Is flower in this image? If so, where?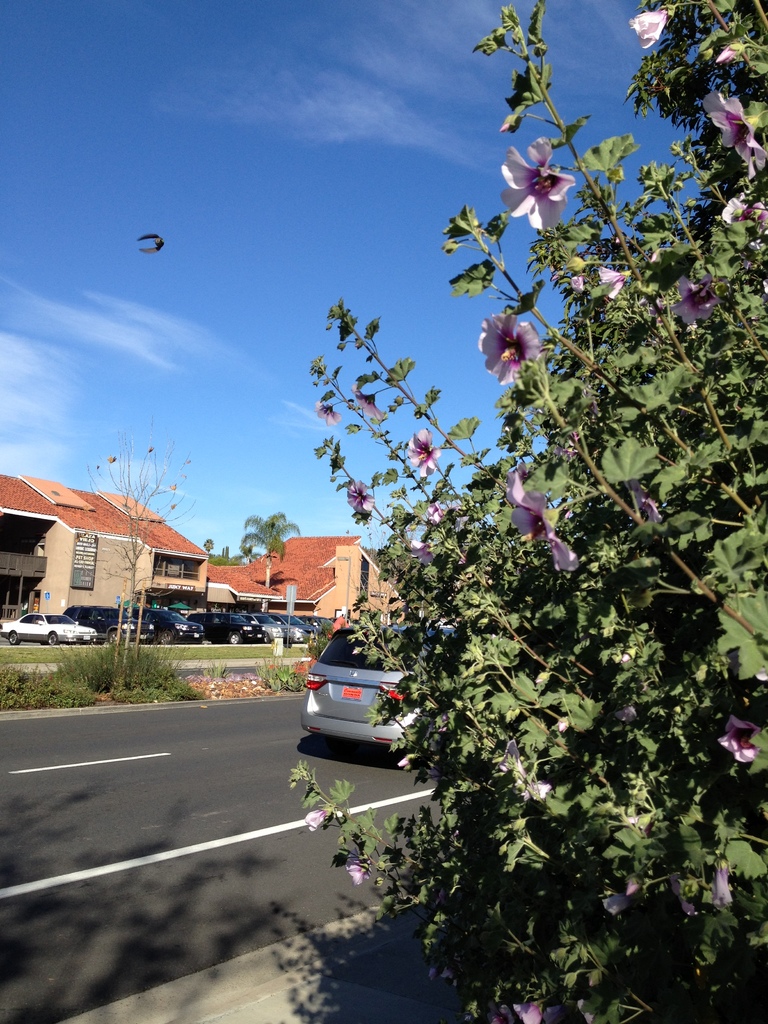
Yes, at [404,426,443,479].
